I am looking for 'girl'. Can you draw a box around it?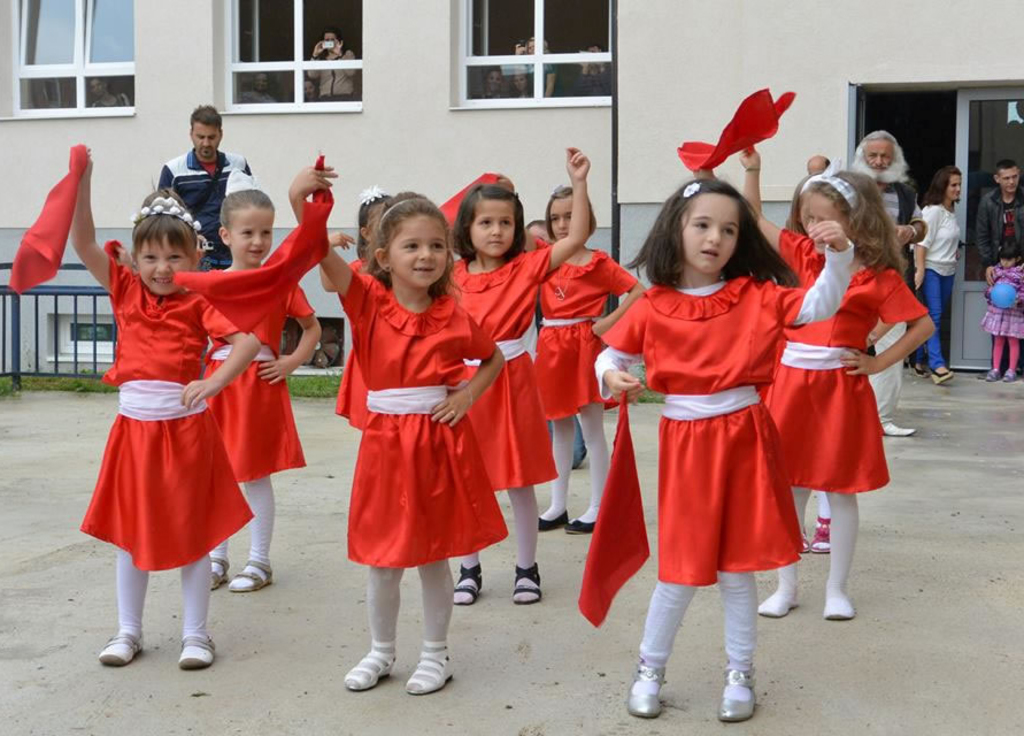
Sure, the bounding box is l=523, t=194, r=646, b=526.
